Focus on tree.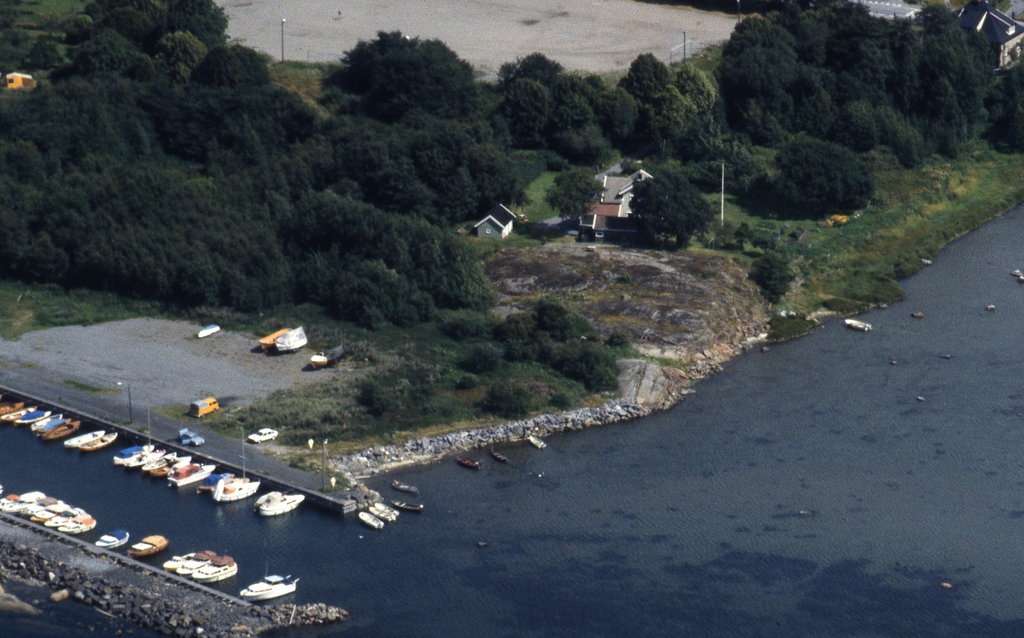
Focused at rect(157, 31, 209, 96).
